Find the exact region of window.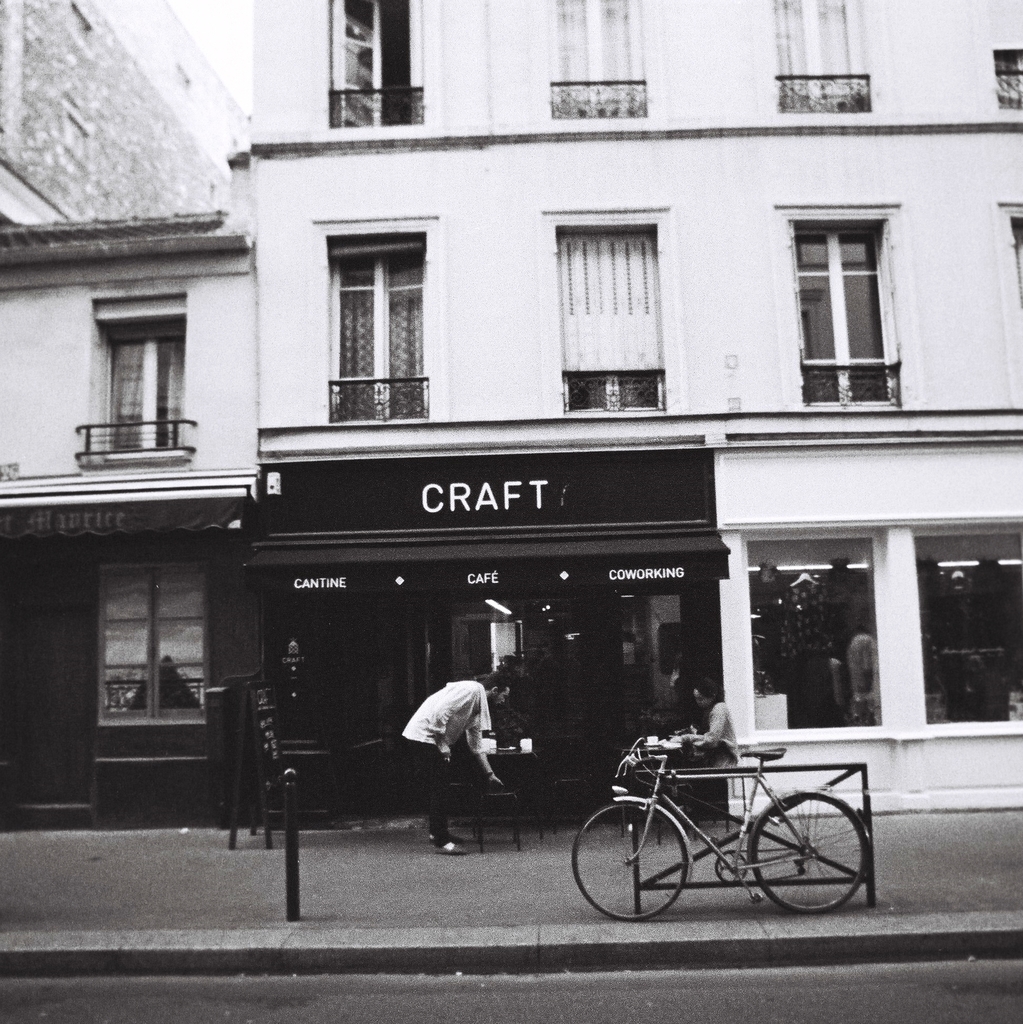
Exact region: [left=994, top=196, right=1022, bottom=403].
